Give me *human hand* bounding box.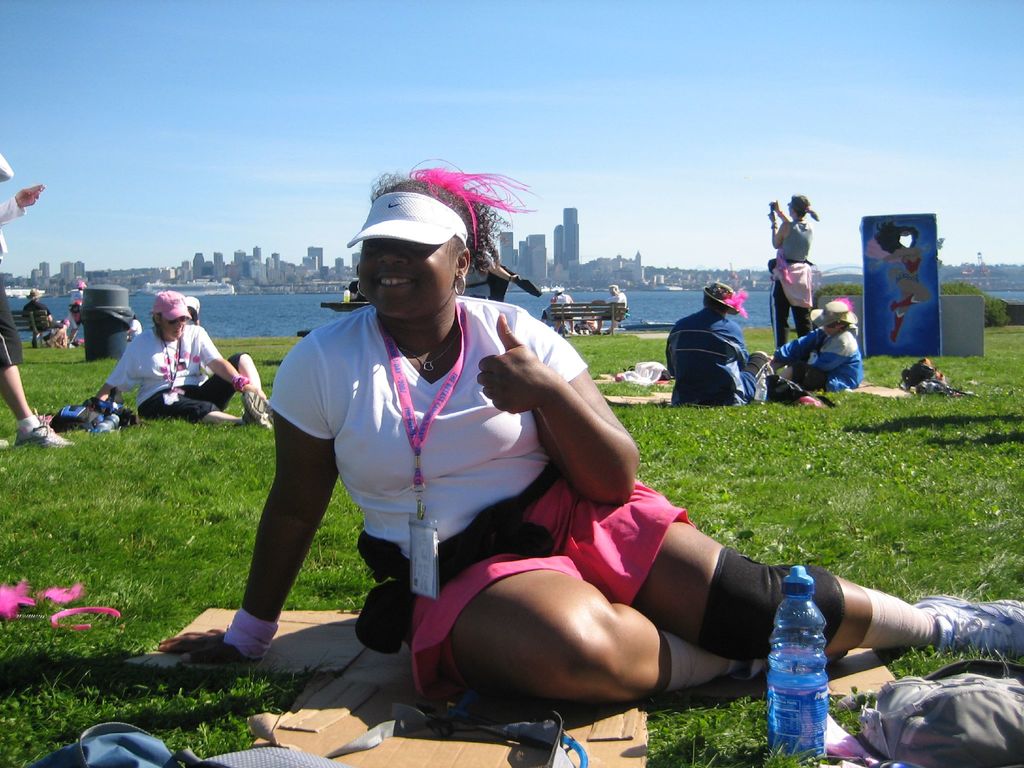
bbox=(243, 385, 268, 403).
